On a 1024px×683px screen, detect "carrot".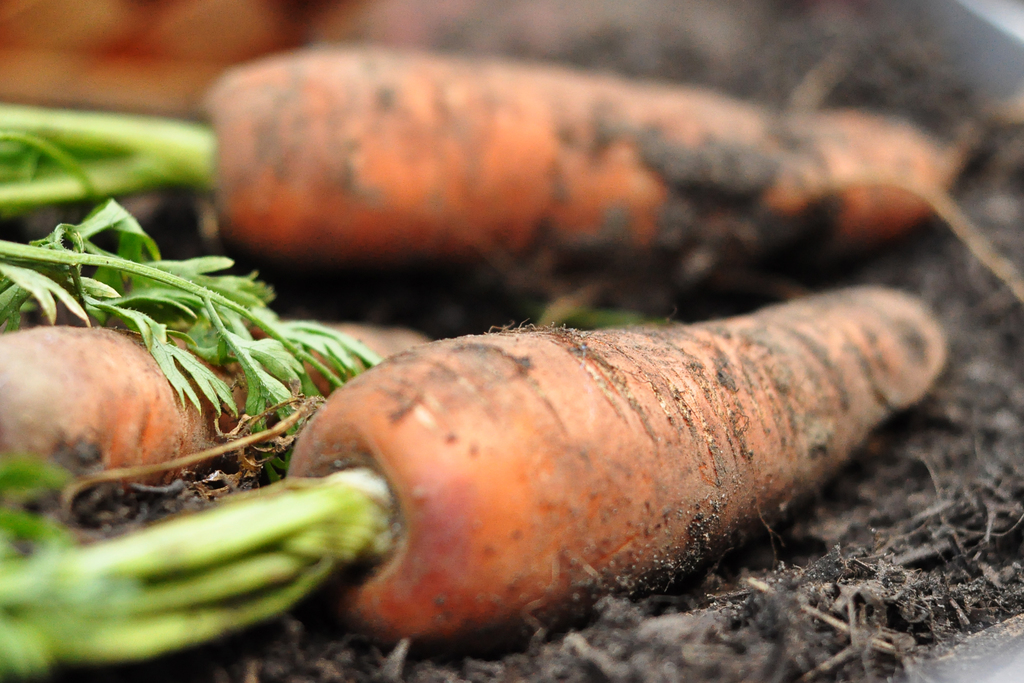
{"left": 4, "top": 336, "right": 952, "bottom": 682}.
